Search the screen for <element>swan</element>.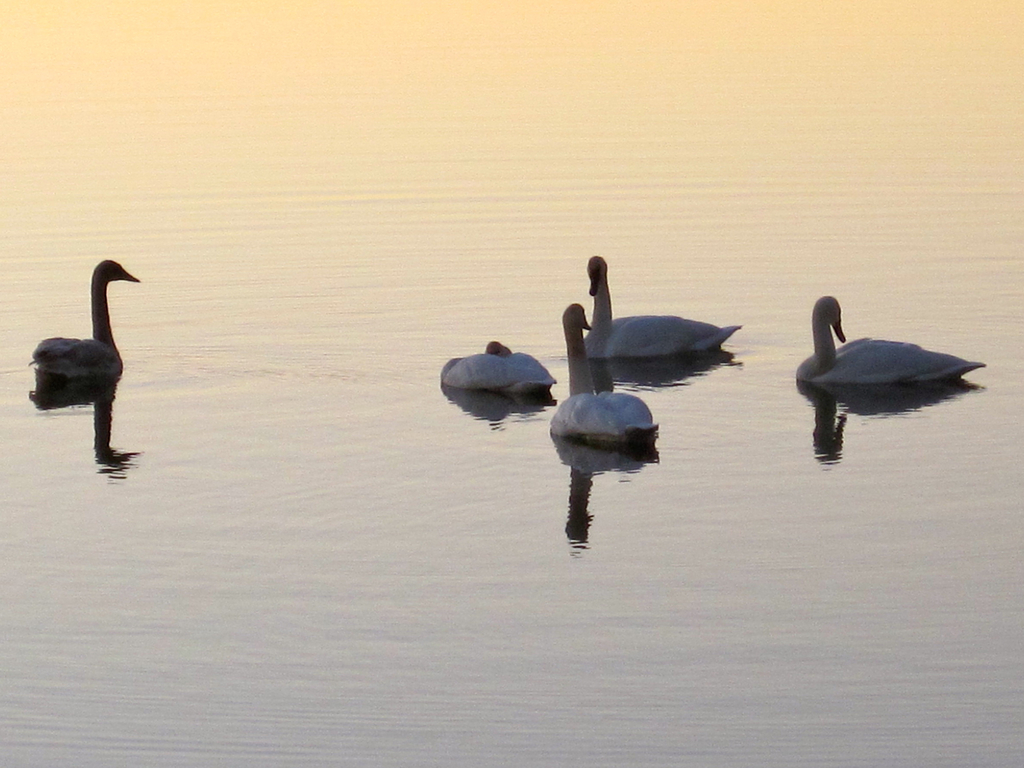
Found at <bbox>28, 261, 138, 380</bbox>.
